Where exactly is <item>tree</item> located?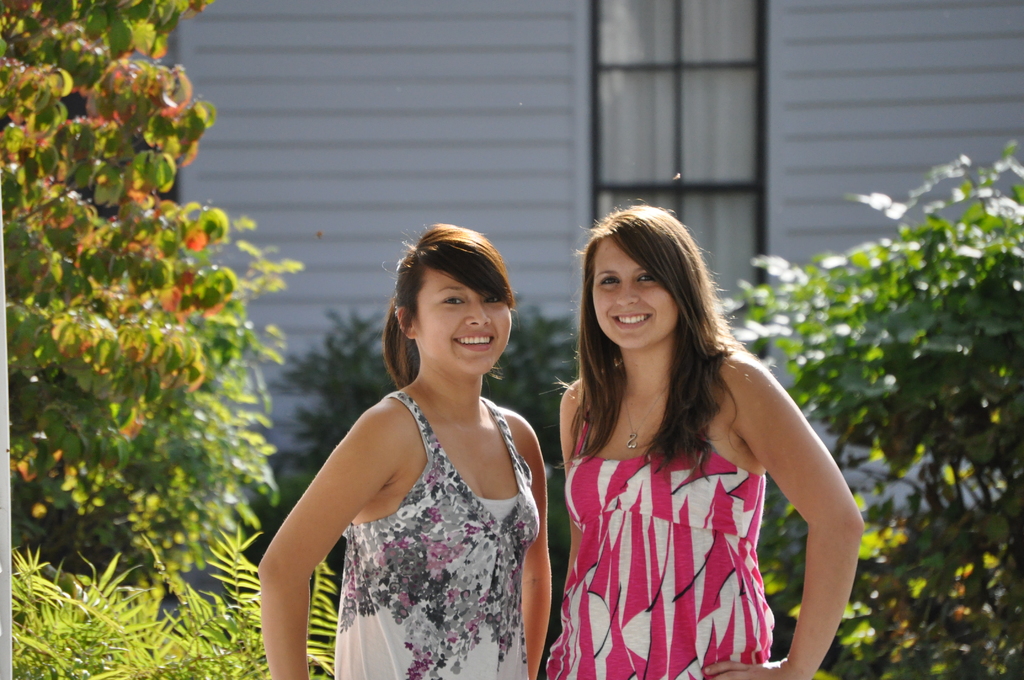
Its bounding box is [left=720, top=149, right=1023, bottom=679].
